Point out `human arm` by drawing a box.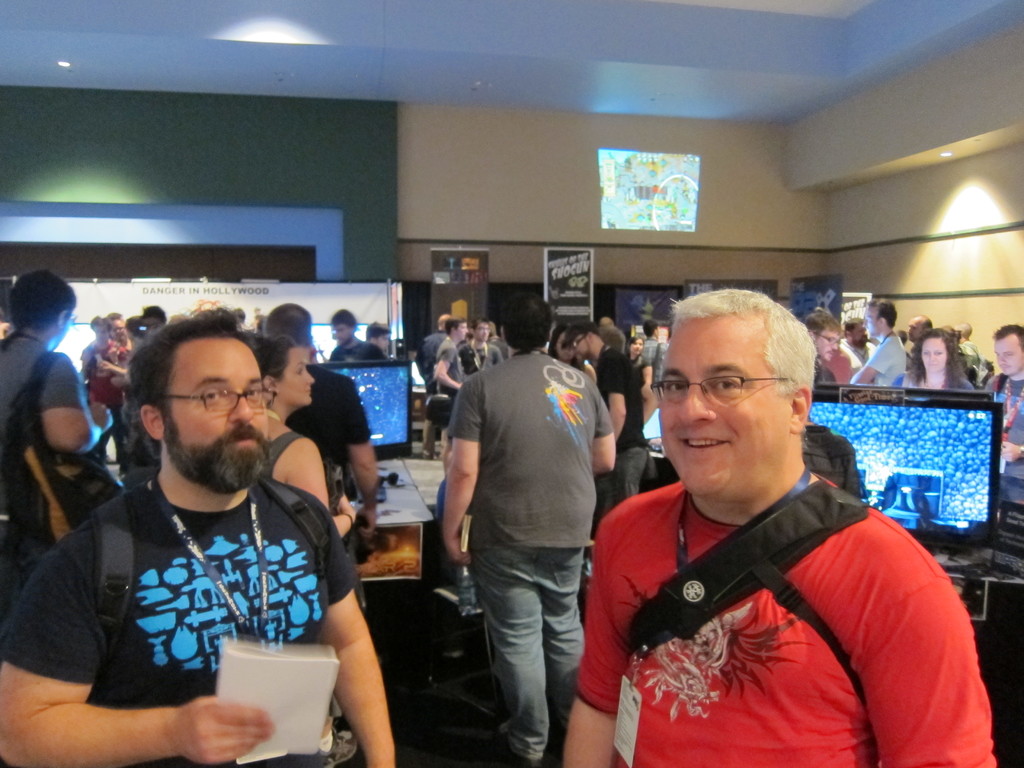
locate(590, 381, 618, 477).
